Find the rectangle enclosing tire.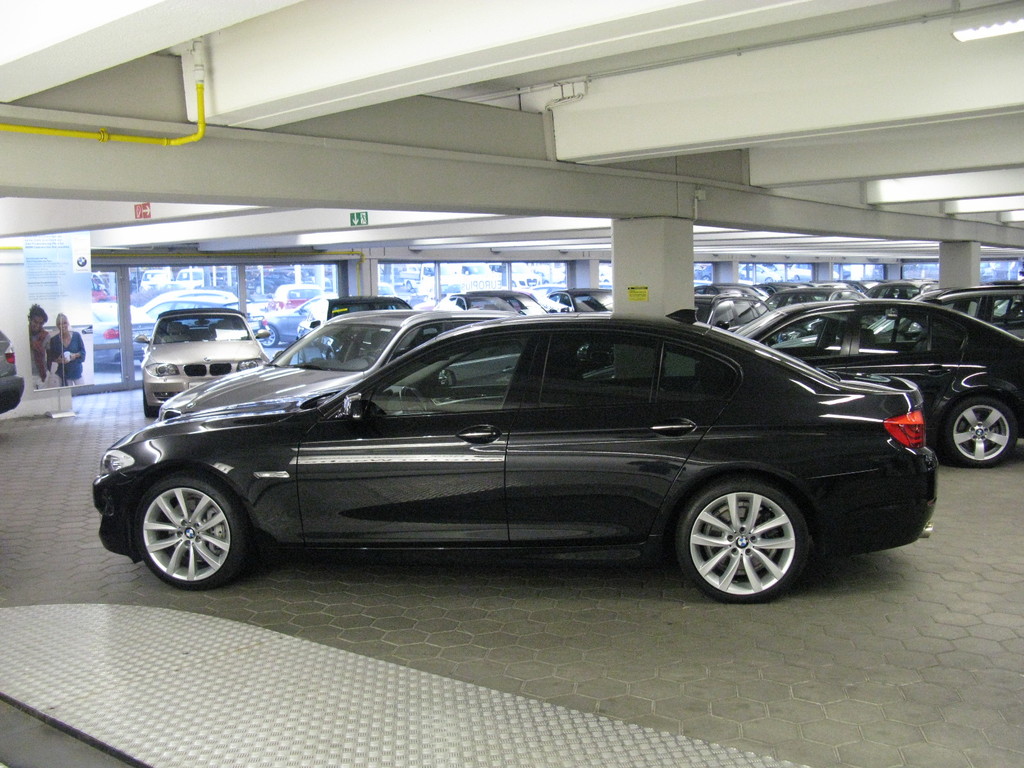
141, 385, 163, 419.
